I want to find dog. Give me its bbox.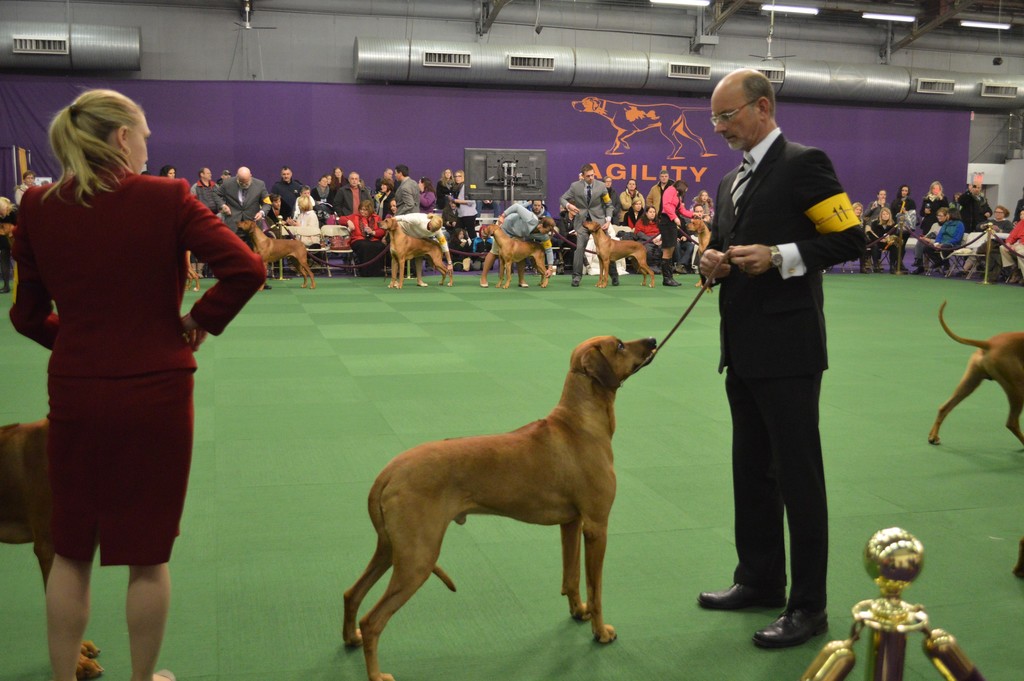
x1=184, y1=252, x2=202, y2=290.
